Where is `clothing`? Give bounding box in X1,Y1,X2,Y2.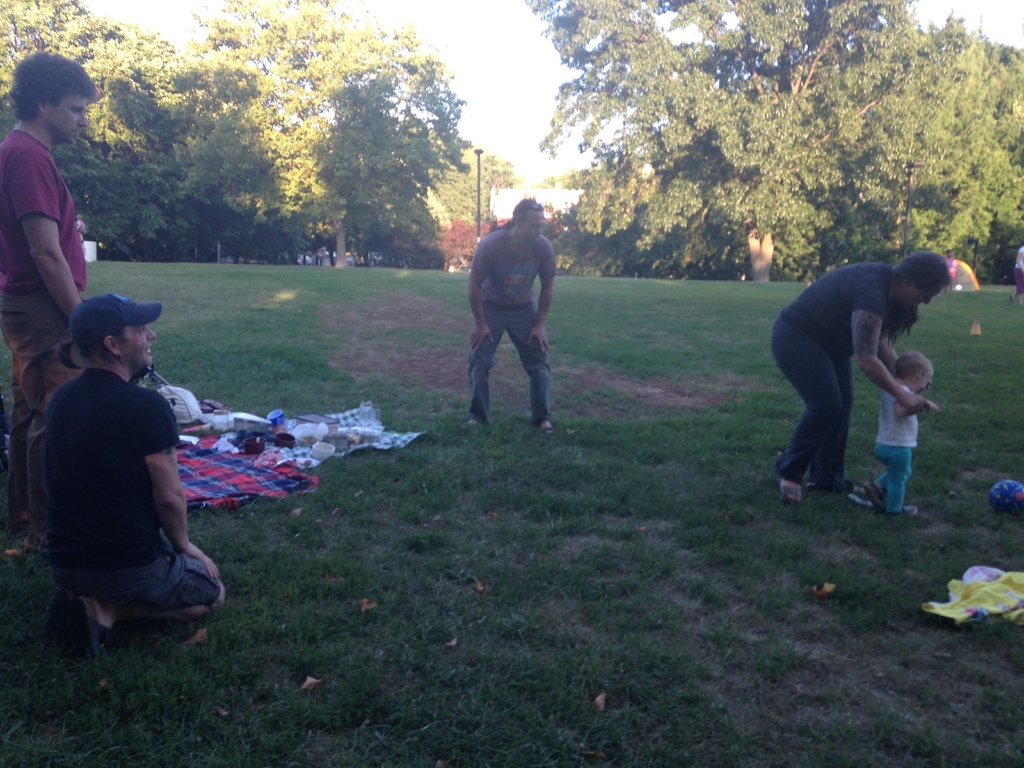
79,219,84,230.
